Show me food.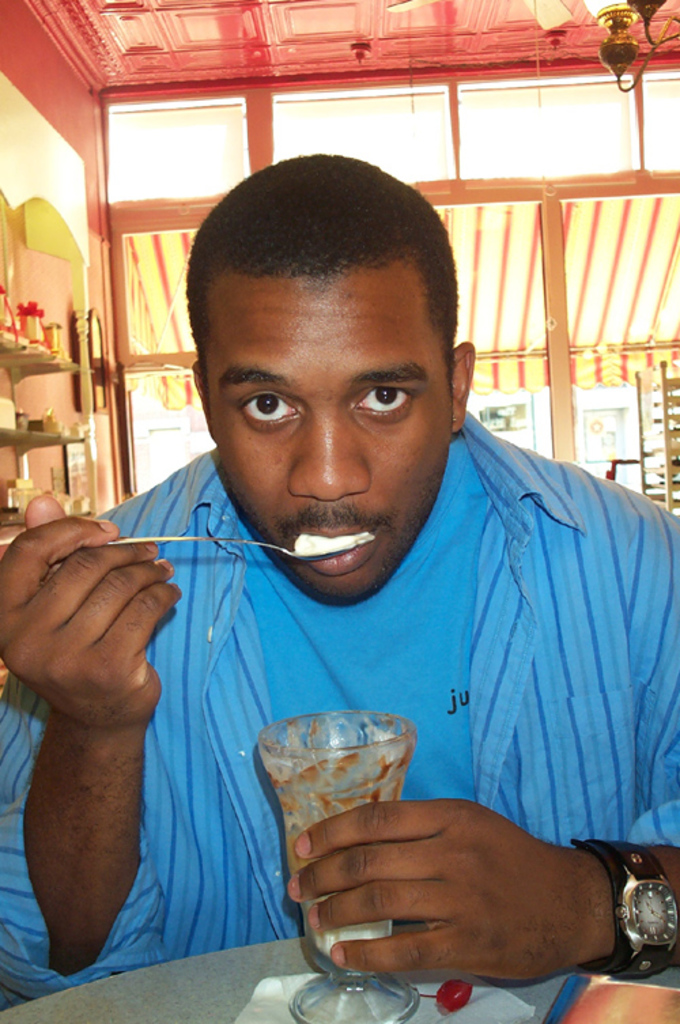
food is here: 437/968/480/1016.
